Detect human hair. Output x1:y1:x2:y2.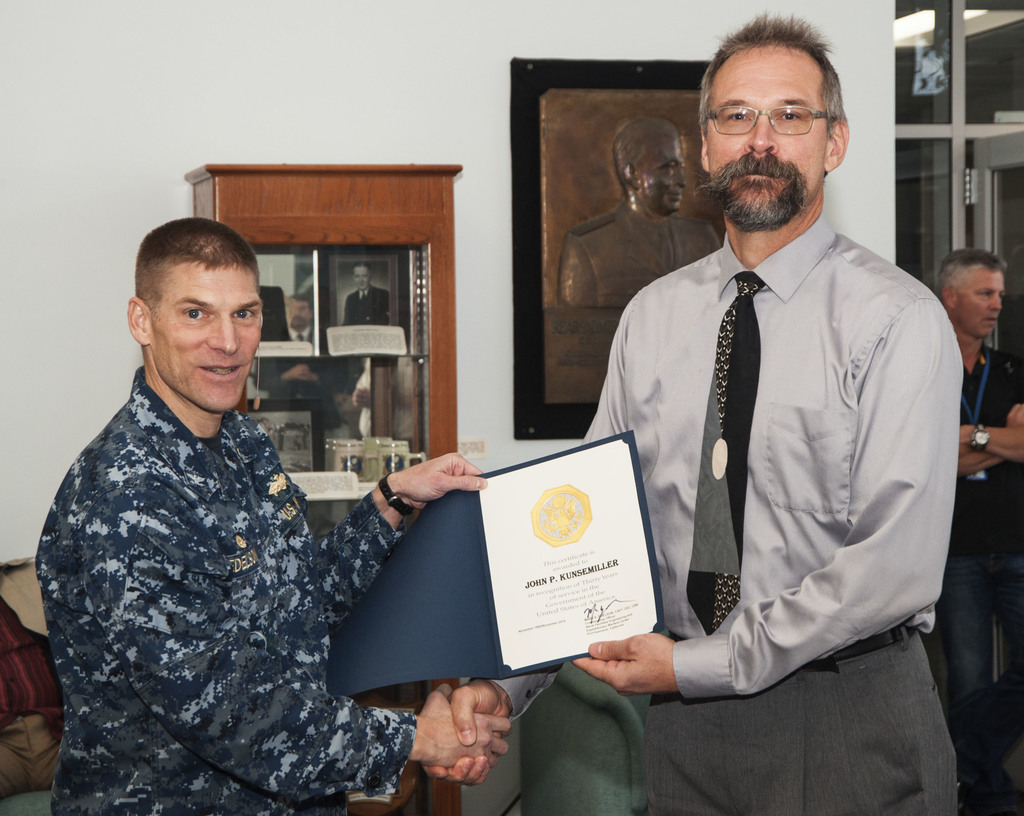
289:294:312:311.
